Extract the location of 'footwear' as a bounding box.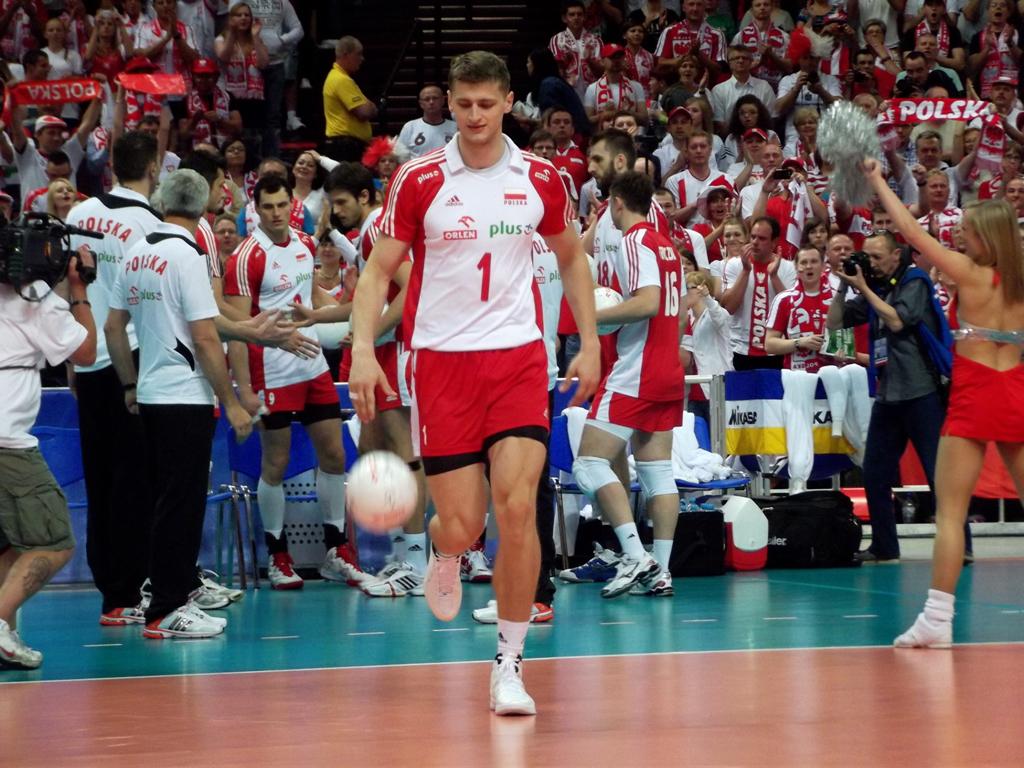
{"left": 363, "top": 559, "right": 427, "bottom": 593}.
